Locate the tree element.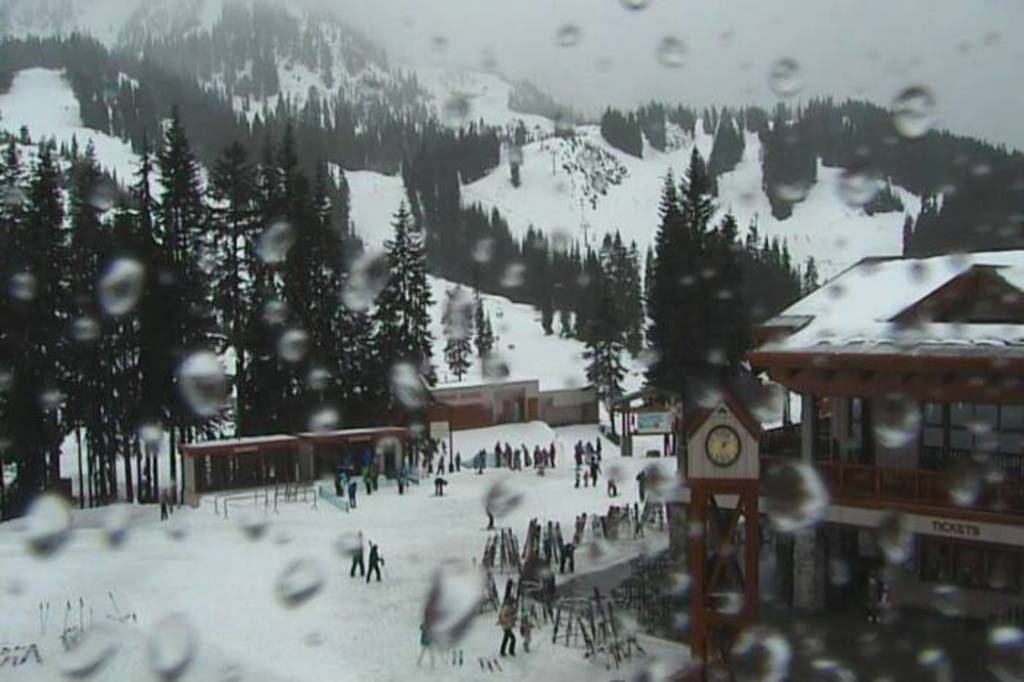
Element bbox: {"left": 370, "top": 199, "right": 440, "bottom": 413}.
